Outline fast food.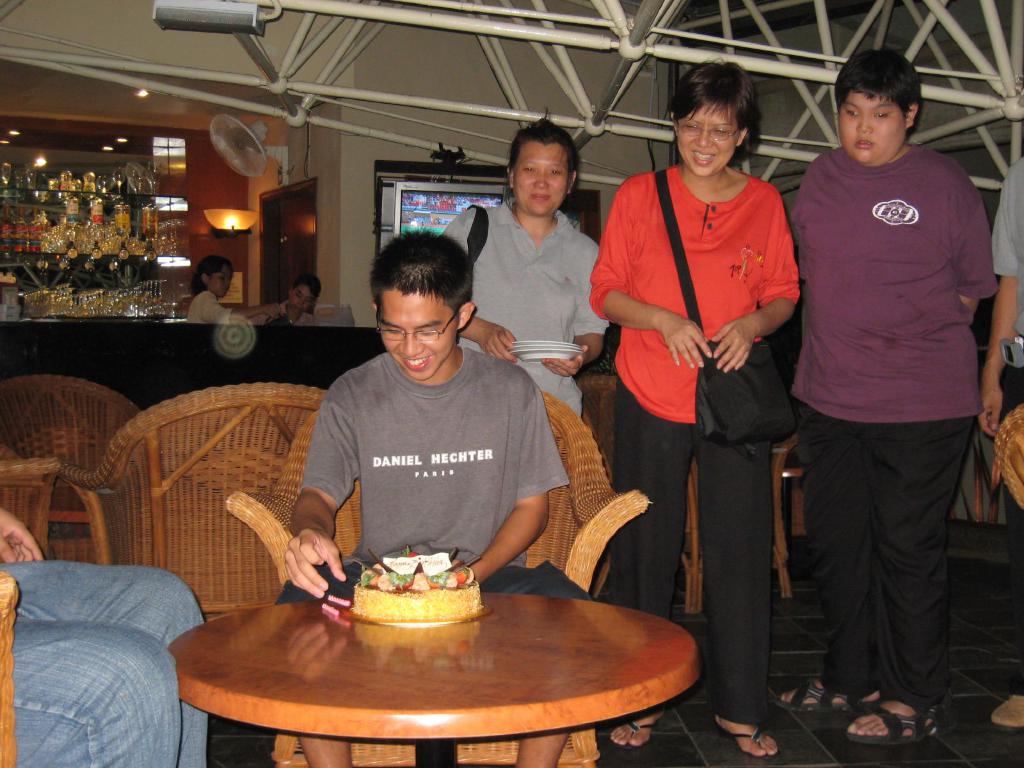
Outline: [x1=350, y1=544, x2=481, y2=621].
